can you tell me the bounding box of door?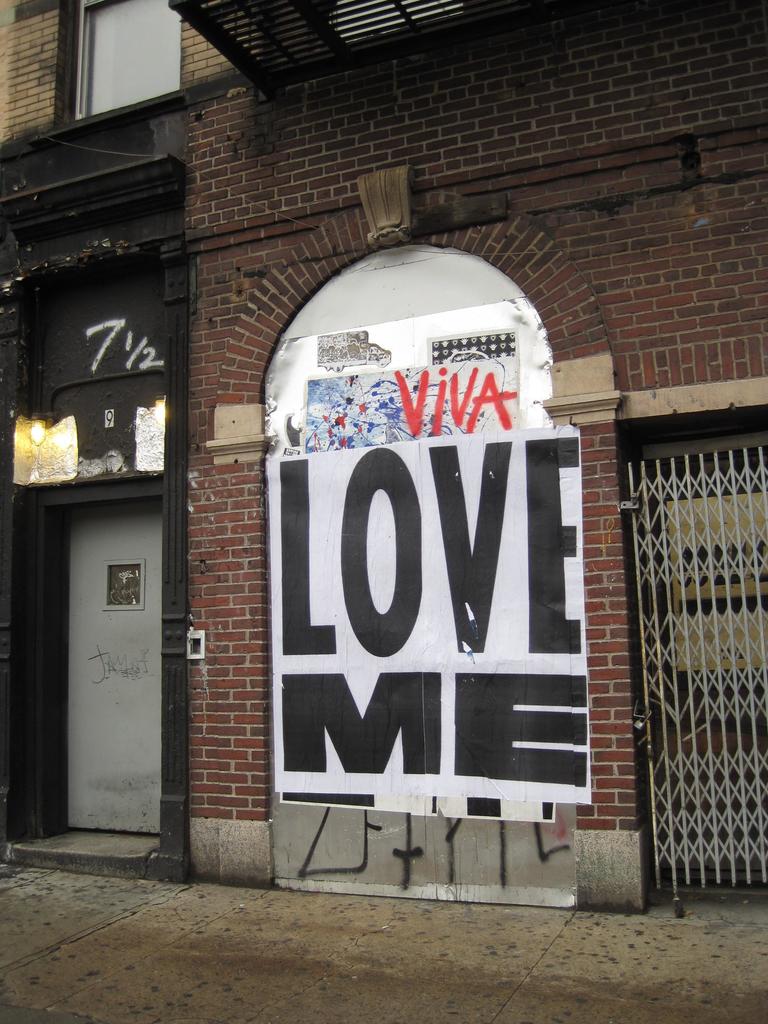
61 502 160 833.
